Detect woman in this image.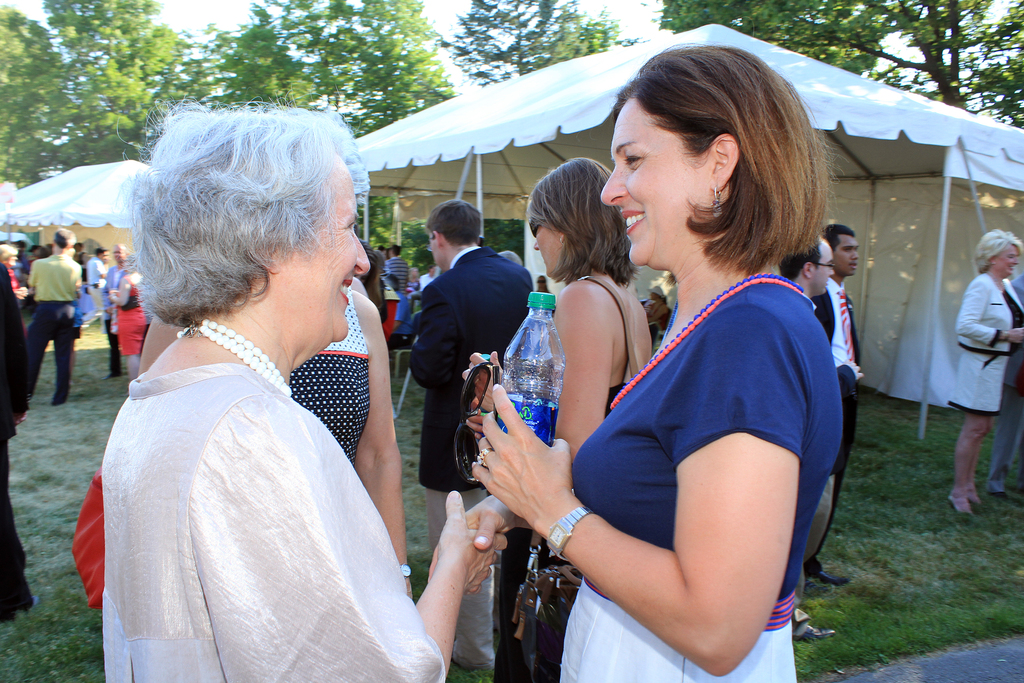
Detection: left=0, top=241, right=28, bottom=300.
